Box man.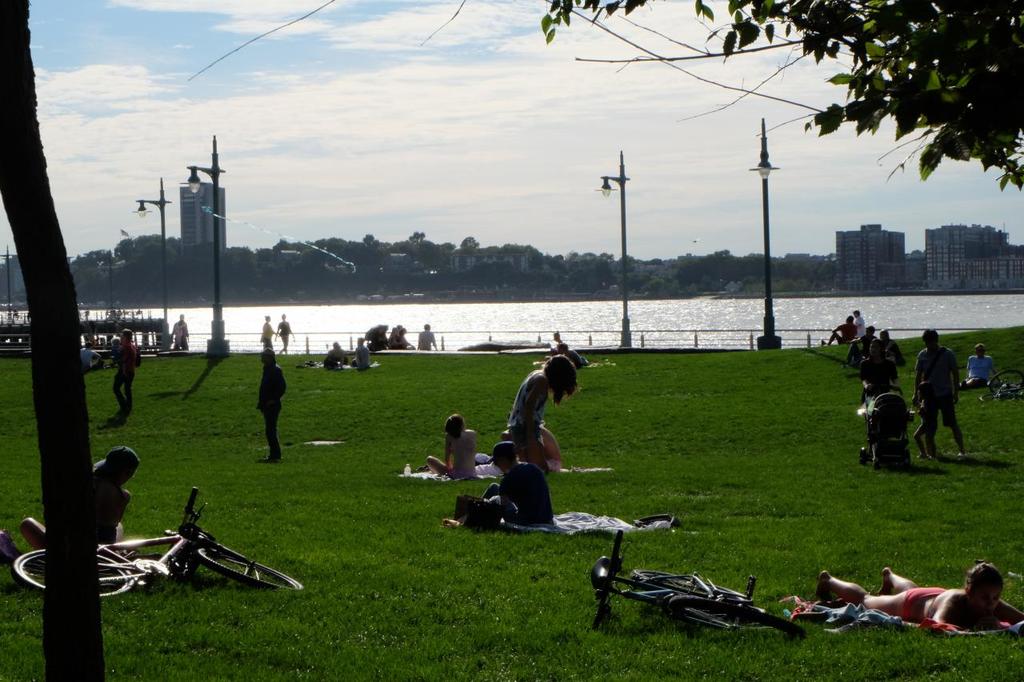
detection(963, 337, 998, 392).
